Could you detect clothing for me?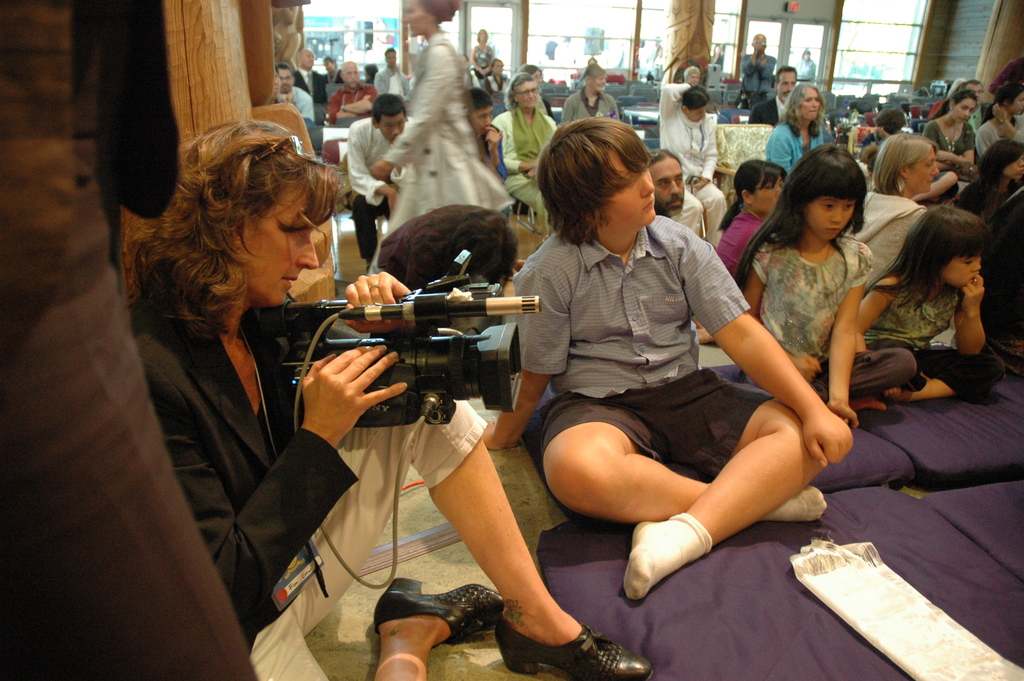
Detection result: detection(473, 47, 492, 88).
